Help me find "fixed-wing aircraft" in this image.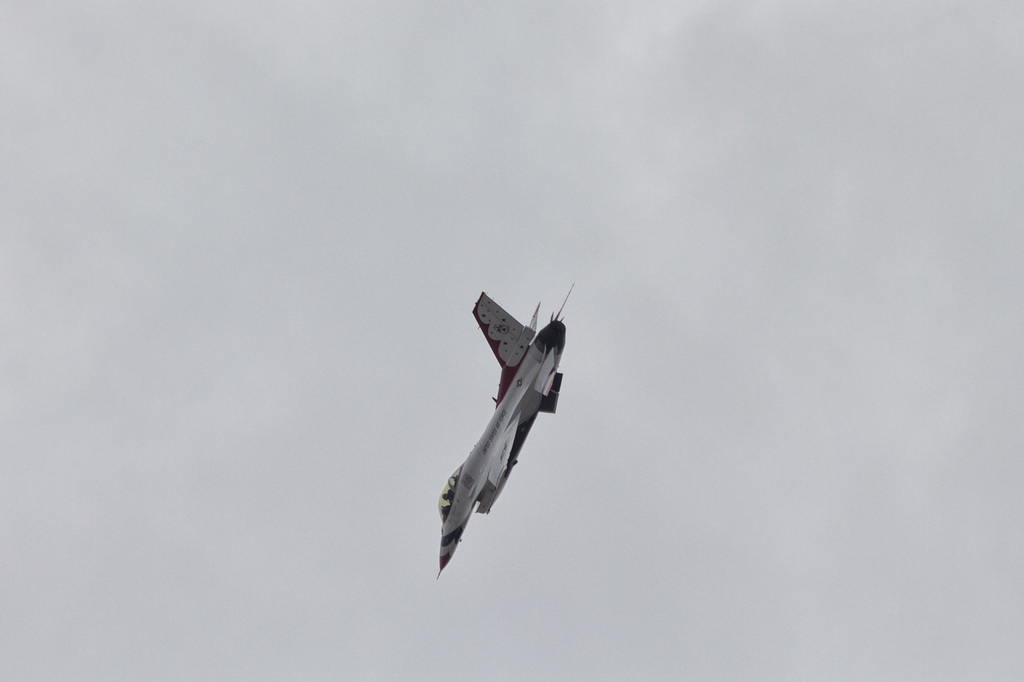
Found it: x1=418, y1=284, x2=578, y2=583.
